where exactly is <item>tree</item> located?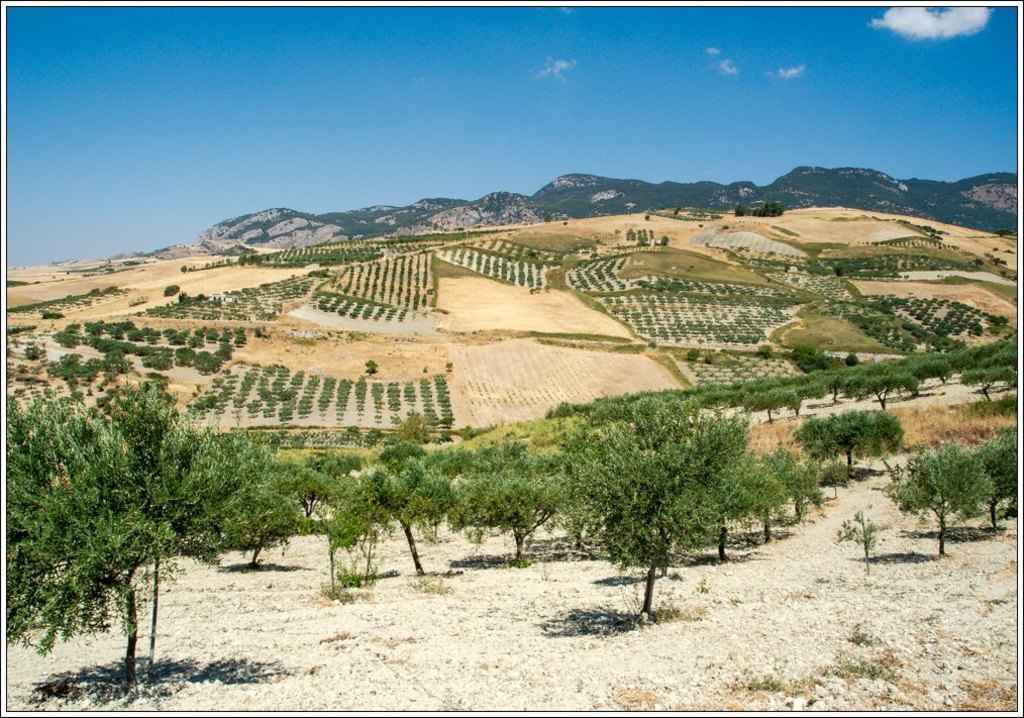
Its bounding box is bbox=[260, 455, 343, 533].
